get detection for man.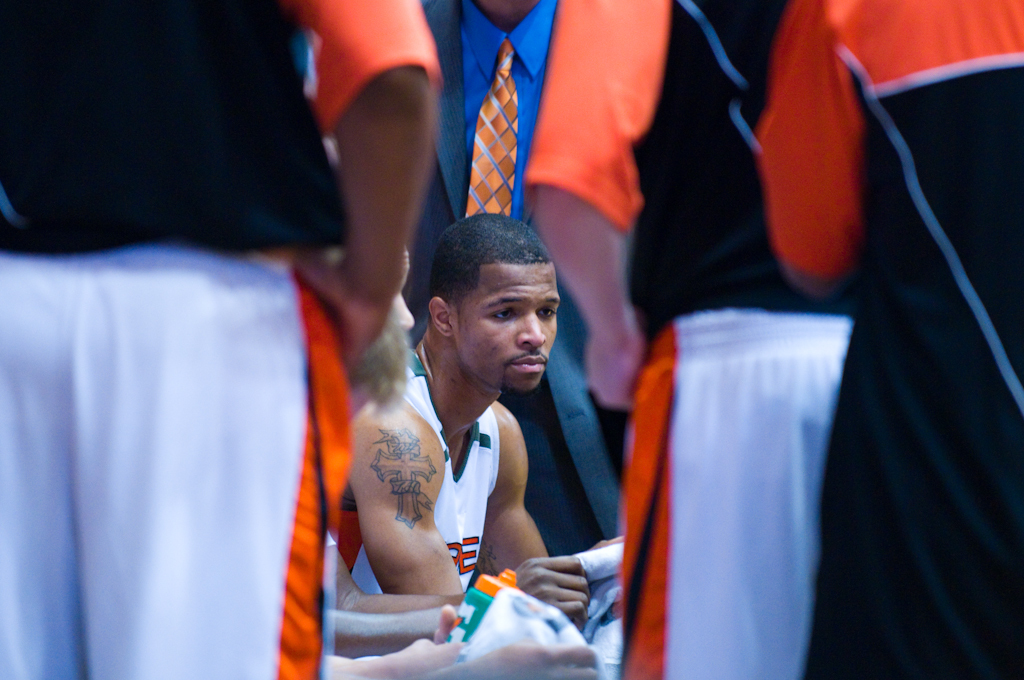
Detection: l=320, t=303, r=469, b=679.
